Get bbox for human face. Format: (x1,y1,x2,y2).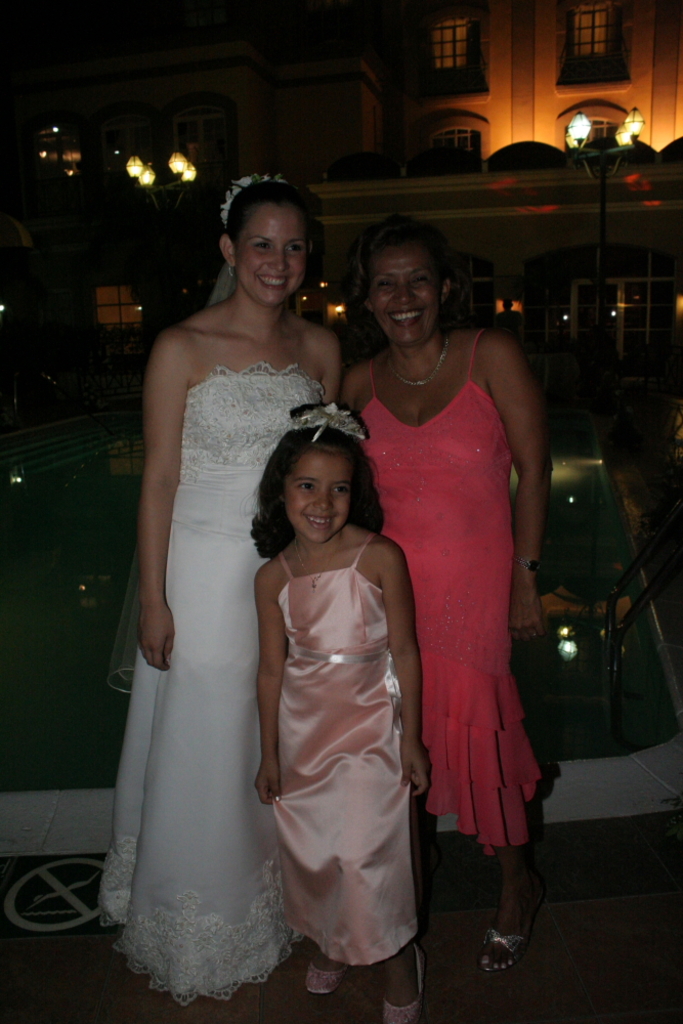
(225,202,303,302).
